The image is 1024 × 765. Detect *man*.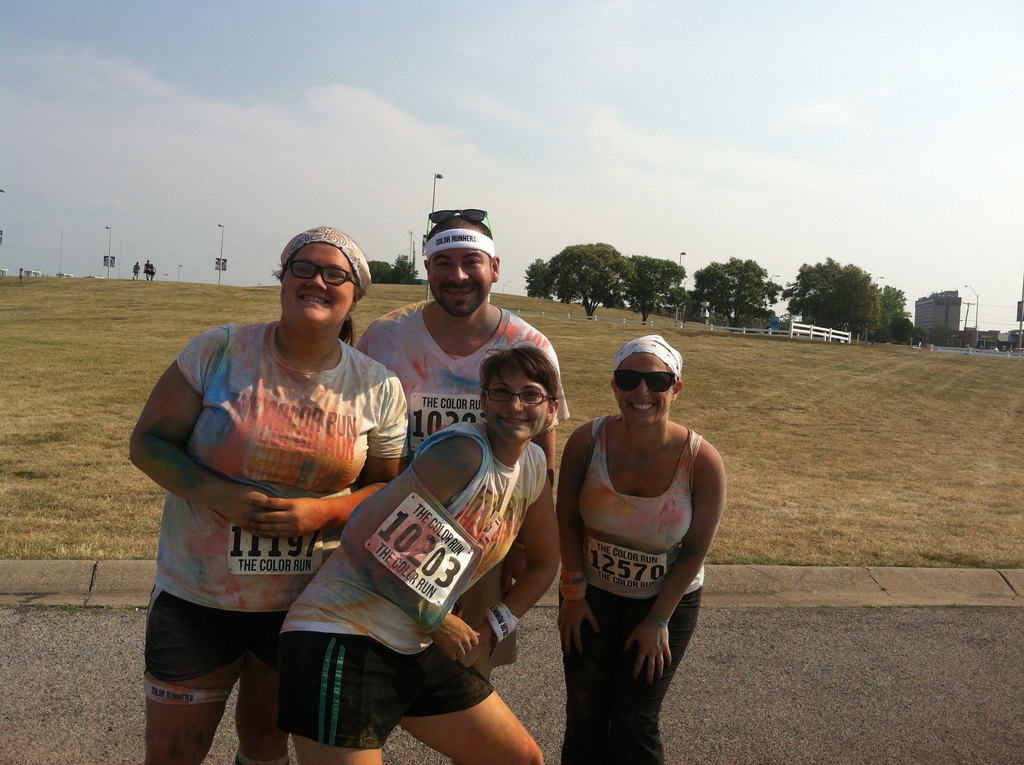
Detection: BBox(355, 216, 573, 681).
